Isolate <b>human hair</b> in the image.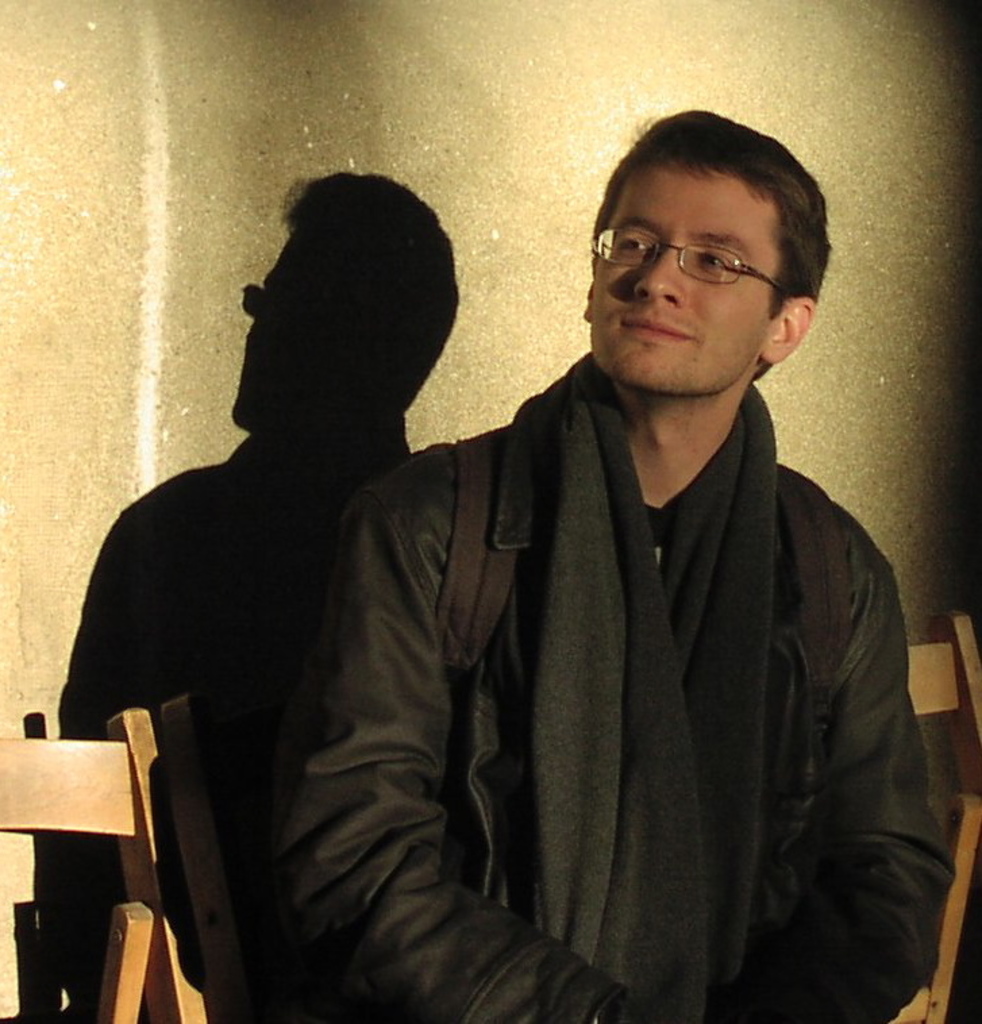
Isolated region: [left=590, top=108, right=831, bottom=327].
